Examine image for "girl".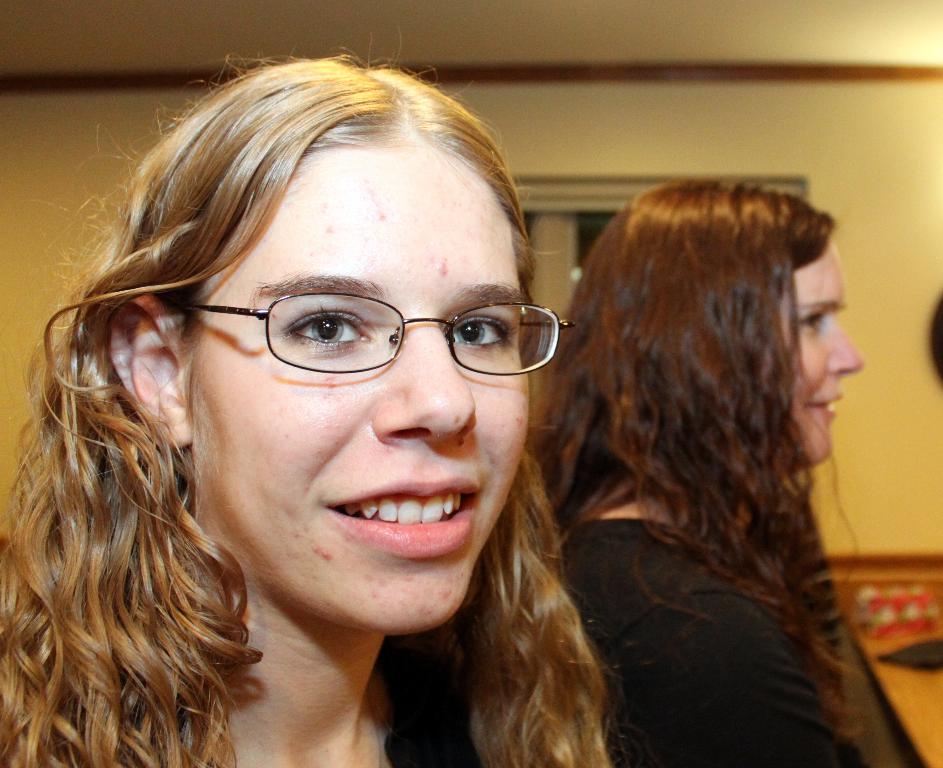
Examination result: {"x1": 447, "y1": 180, "x2": 877, "y2": 755}.
